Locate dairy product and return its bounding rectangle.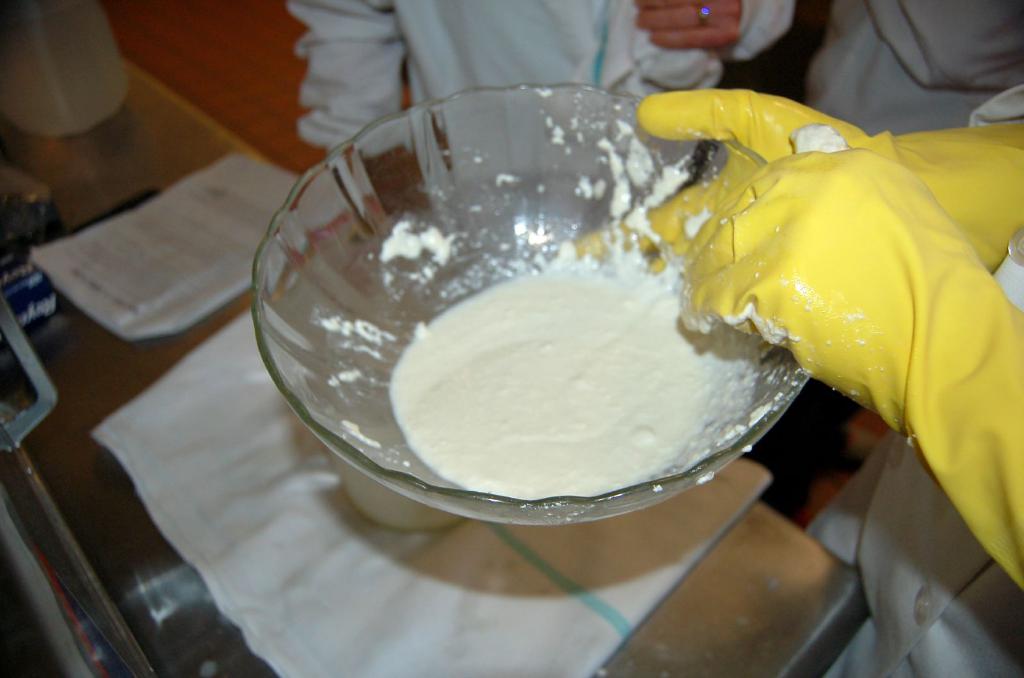
region(365, 238, 778, 507).
